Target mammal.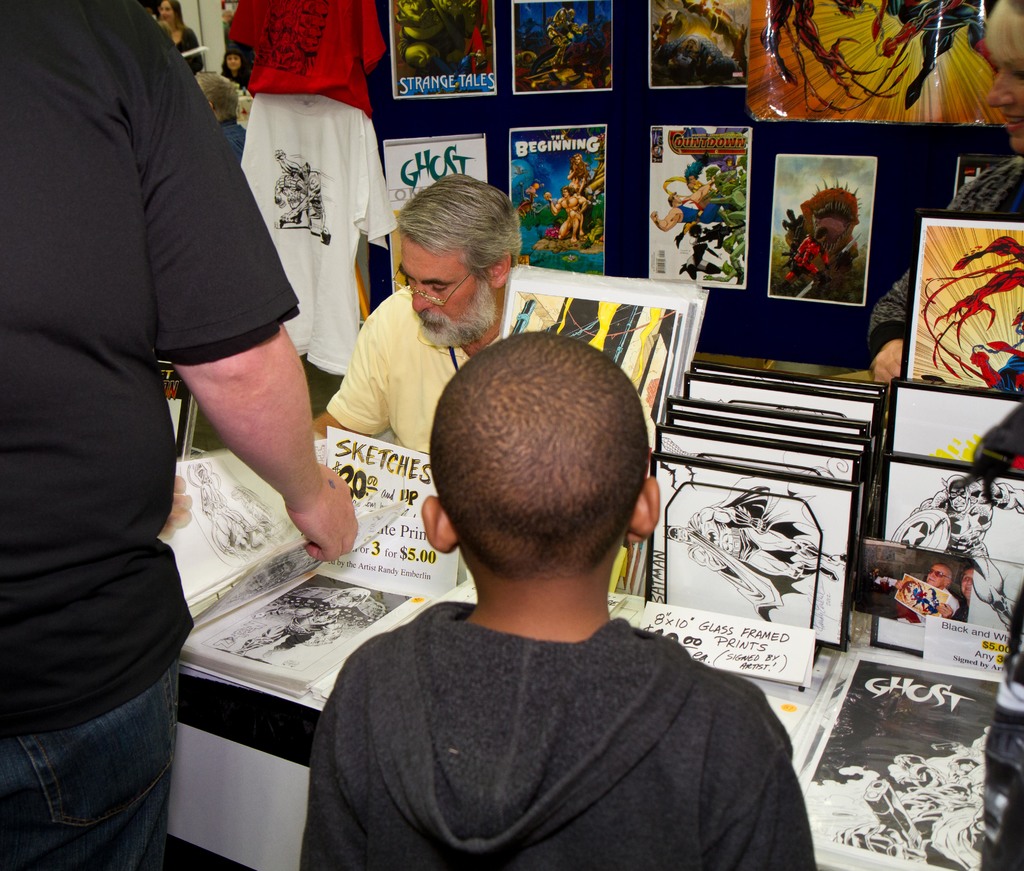
Target region: BBox(961, 564, 973, 619).
